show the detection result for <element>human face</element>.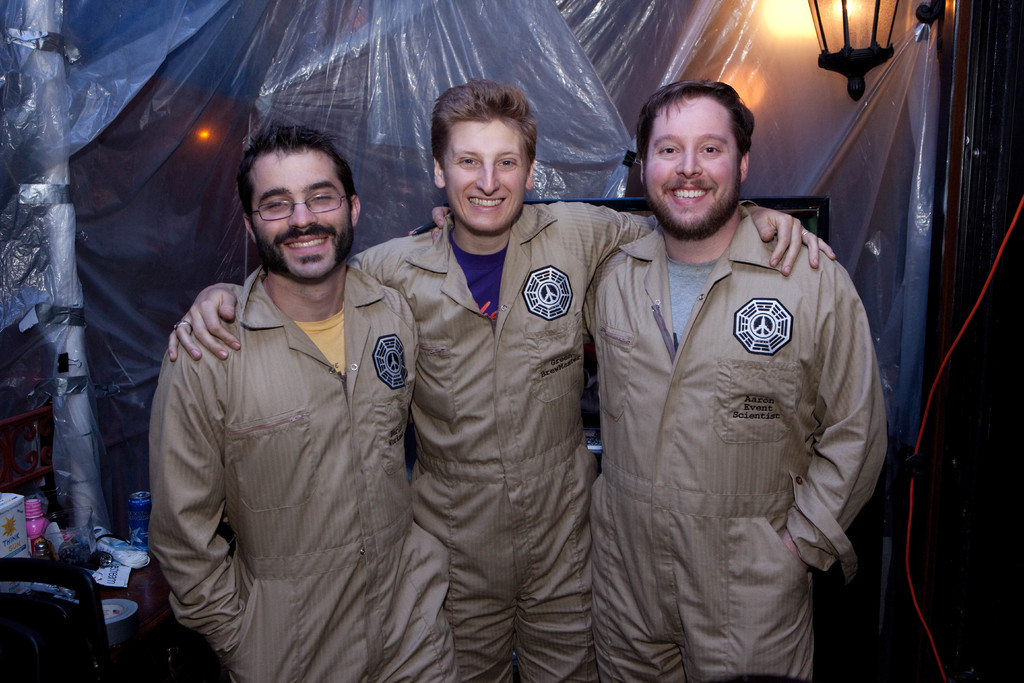
{"x1": 644, "y1": 94, "x2": 740, "y2": 235}.
